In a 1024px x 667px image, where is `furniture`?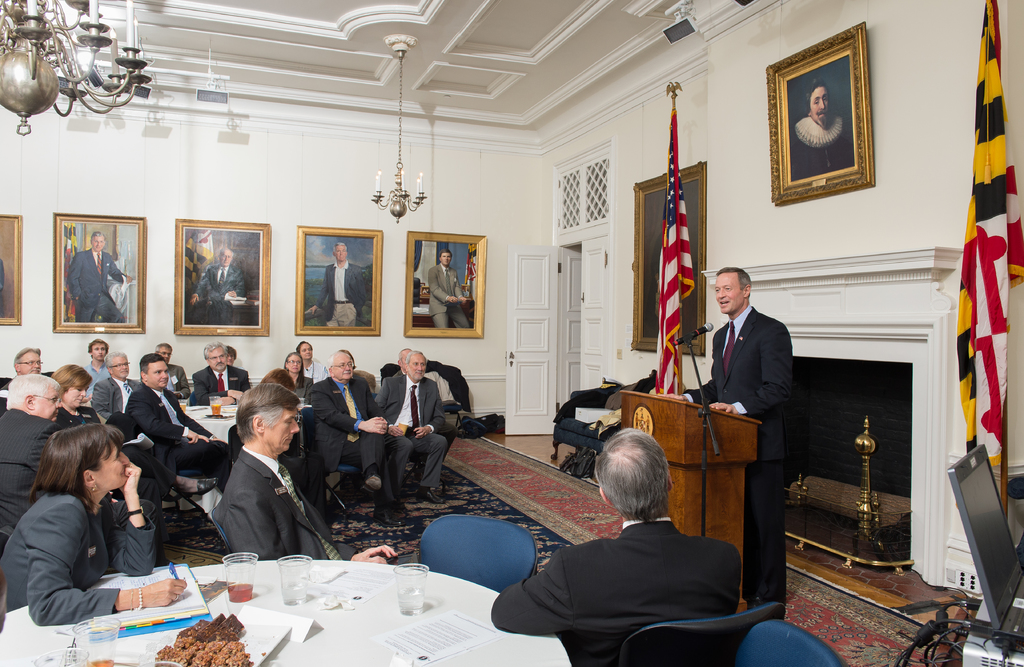
box(210, 502, 232, 554).
